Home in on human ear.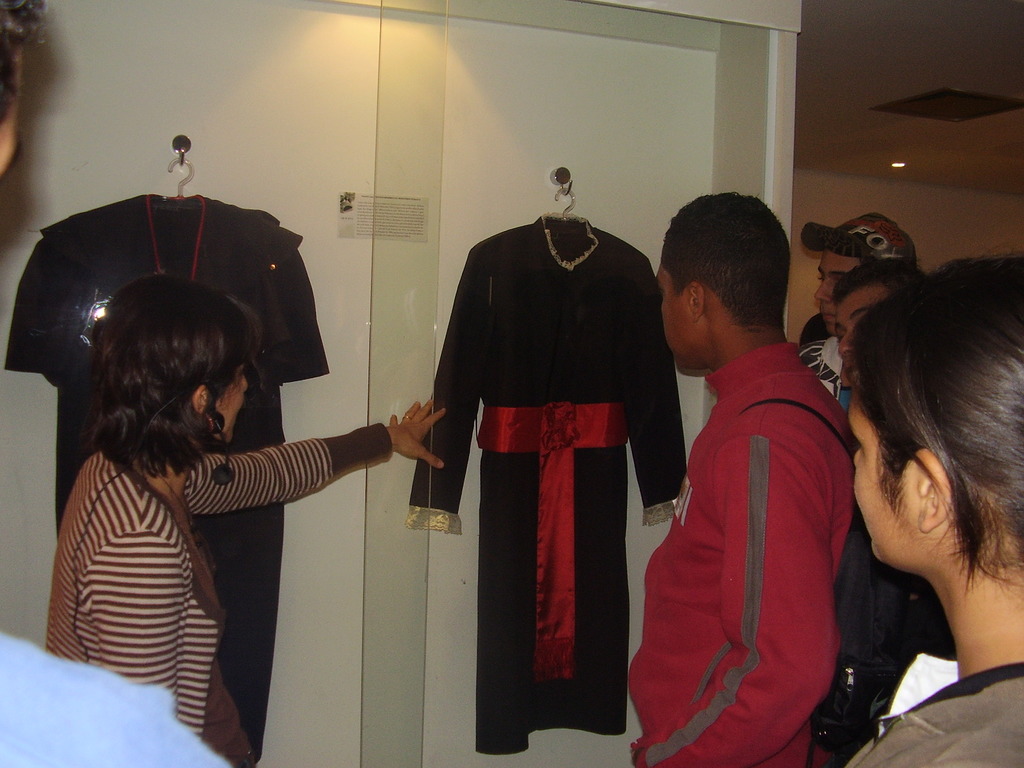
Homed in at 192/384/211/413.
